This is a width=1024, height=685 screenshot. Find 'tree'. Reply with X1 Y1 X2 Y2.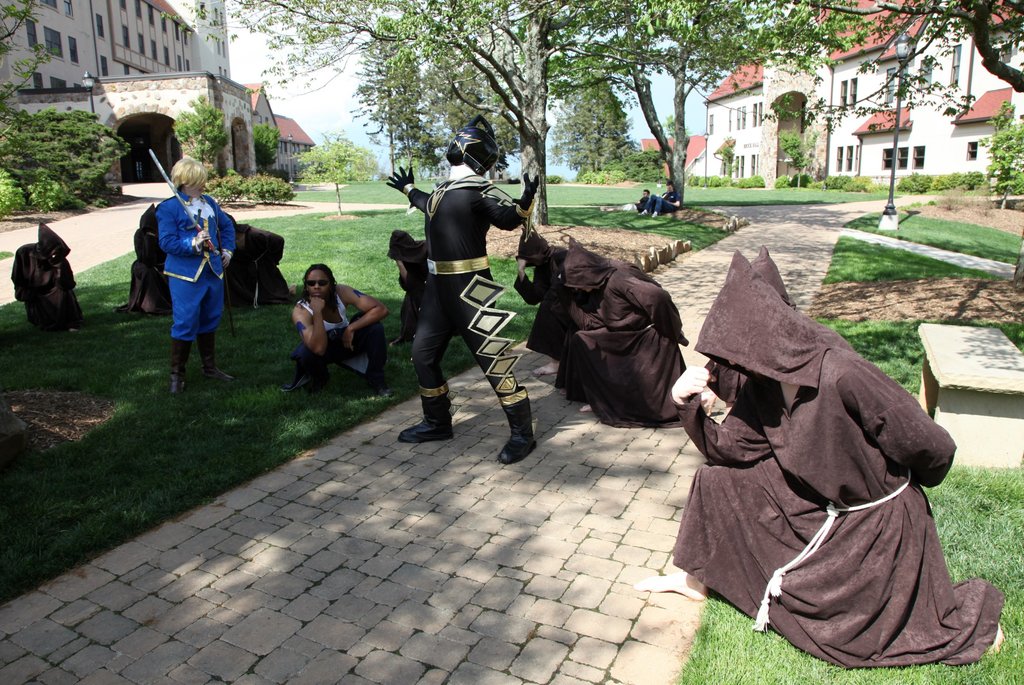
250 118 282 180.
